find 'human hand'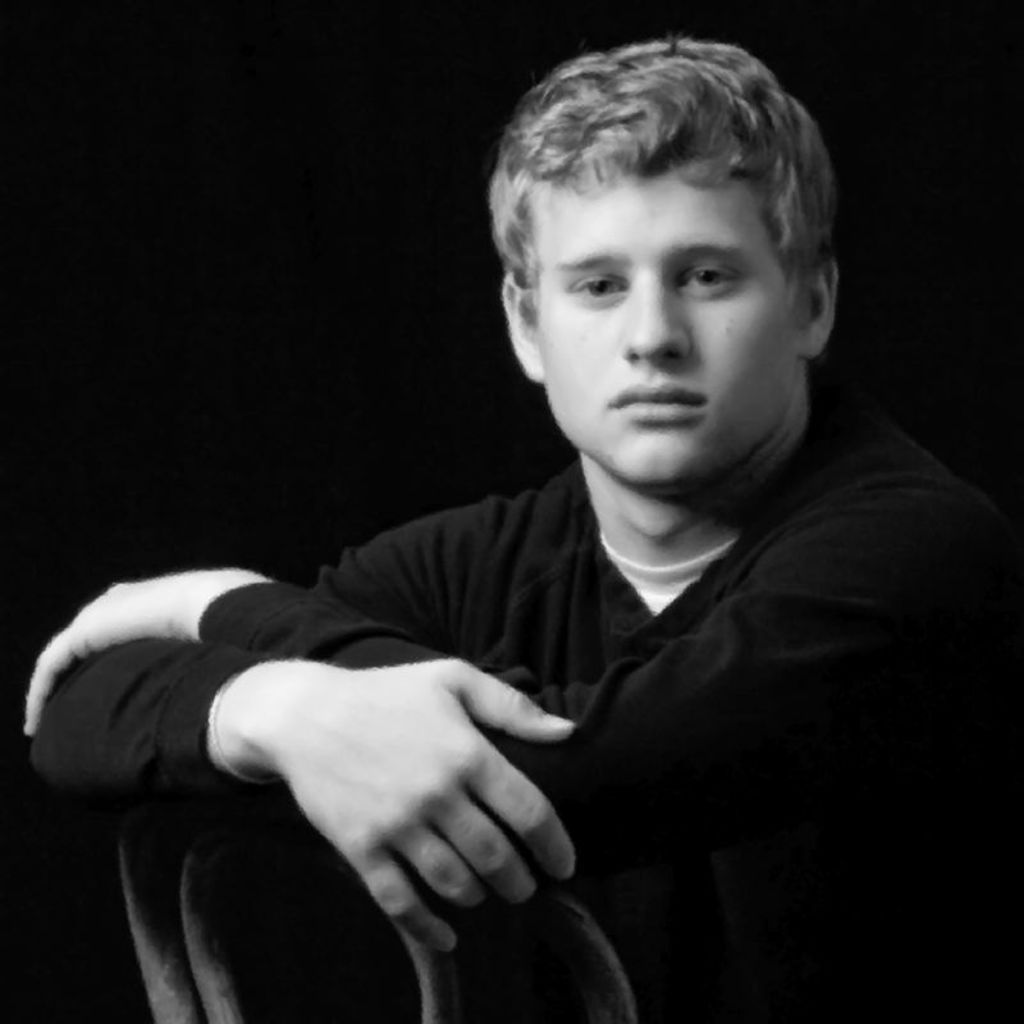
(left=18, top=563, right=232, bottom=741)
